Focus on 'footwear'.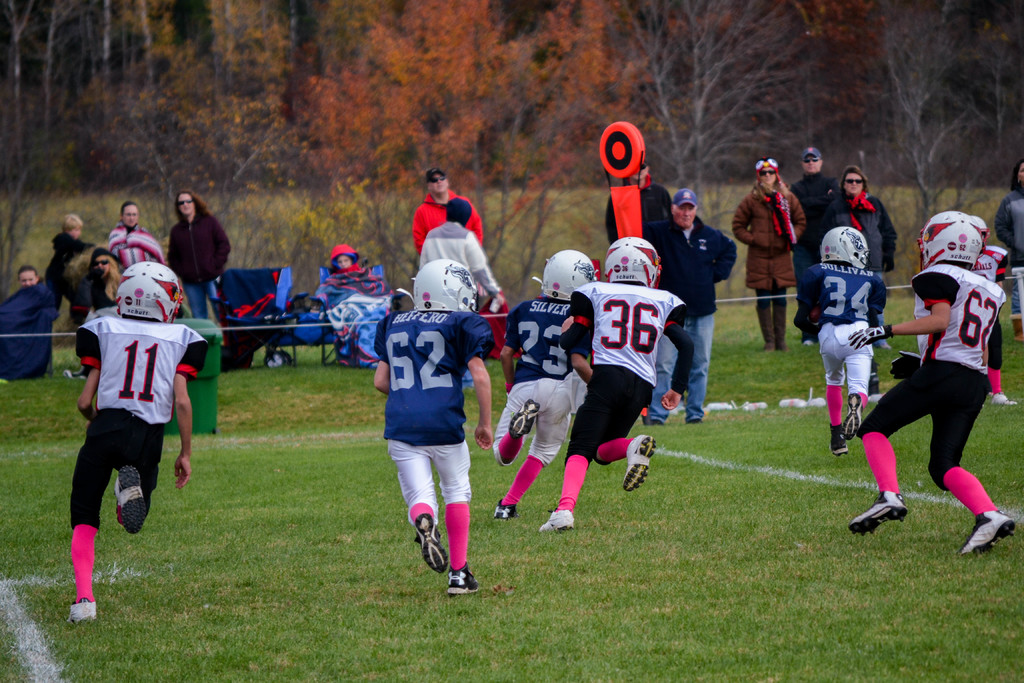
Focused at pyautogui.locateOnScreen(992, 391, 1017, 404).
